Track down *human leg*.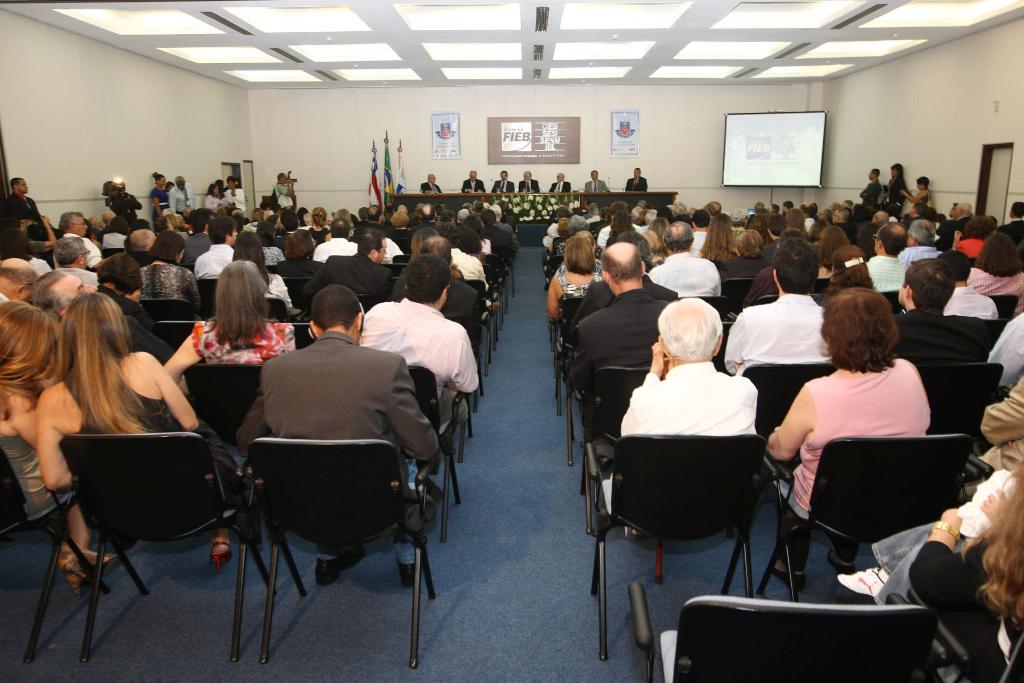
Tracked to region(47, 483, 115, 569).
